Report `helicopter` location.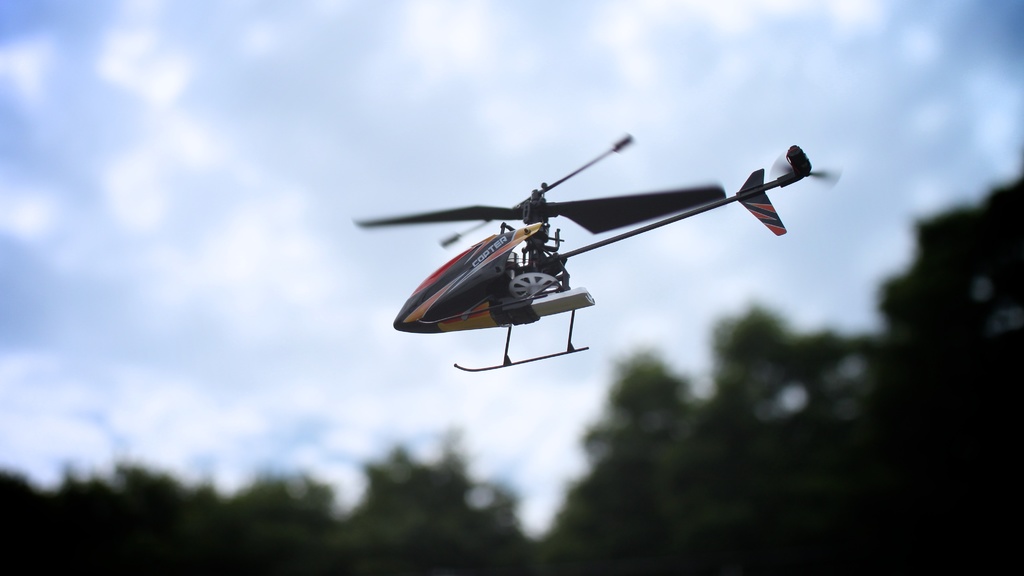
Report: detection(353, 131, 840, 375).
